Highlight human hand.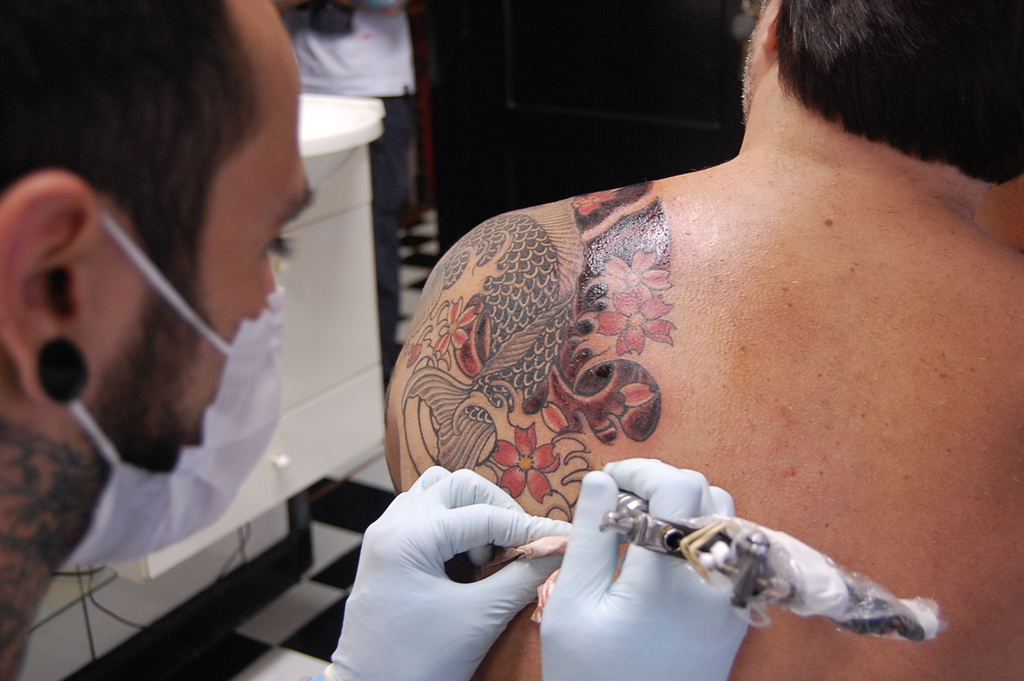
Highlighted region: BBox(317, 474, 553, 669).
